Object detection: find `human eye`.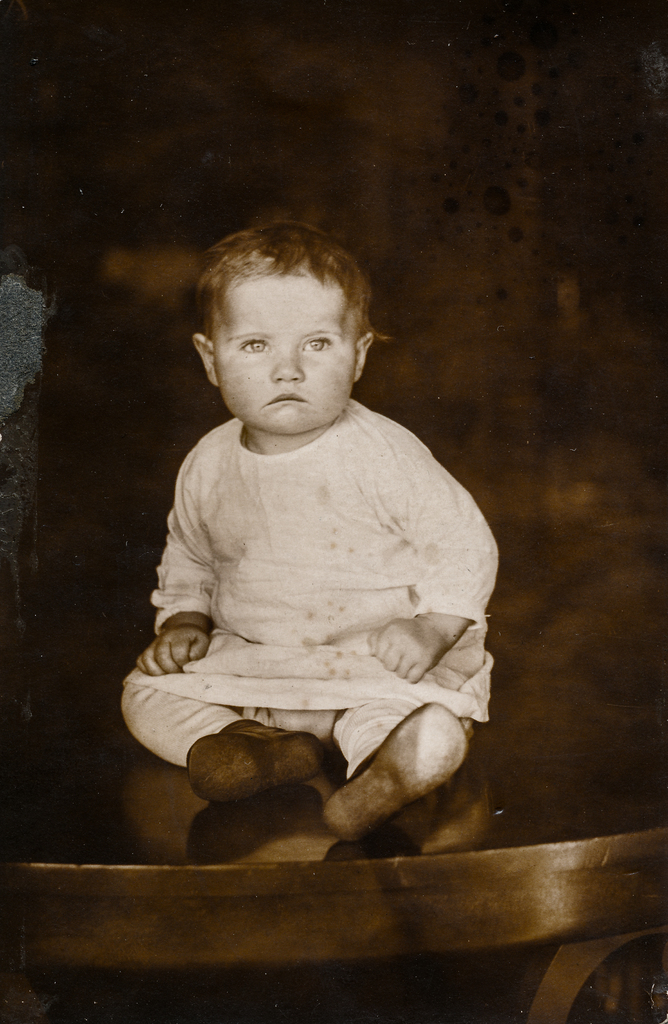
296:335:343:358.
